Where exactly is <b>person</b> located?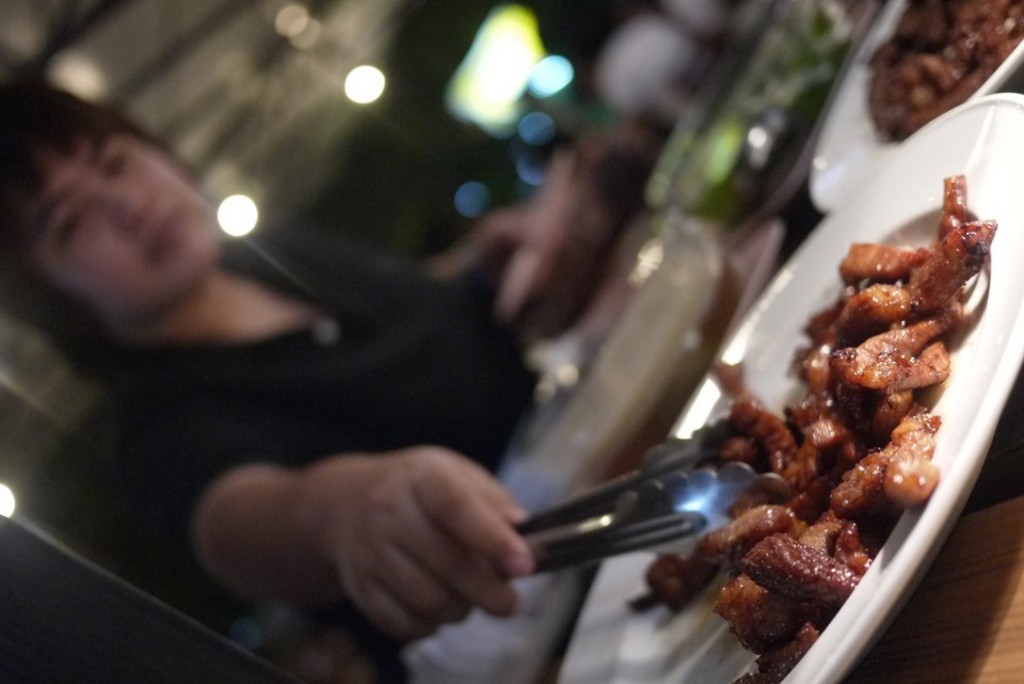
Its bounding box is {"left": 0, "top": 79, "right": 532, "bottom": 641}.
